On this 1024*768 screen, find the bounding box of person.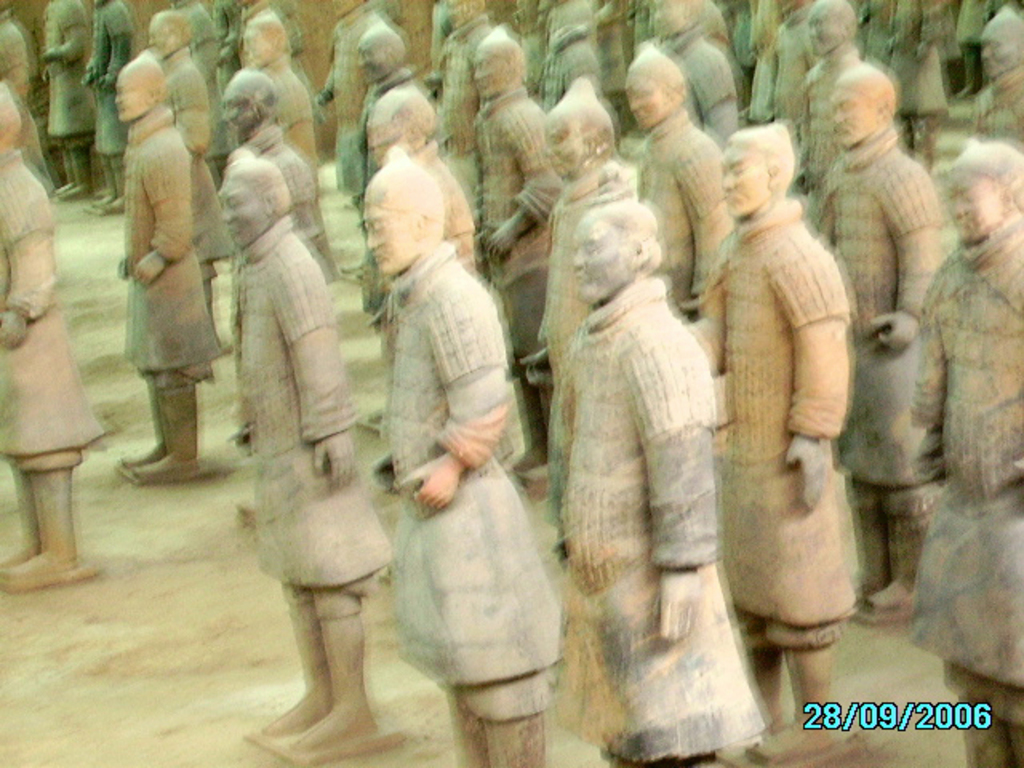
Bounding box: BBox(814, 64, 952, 618).
